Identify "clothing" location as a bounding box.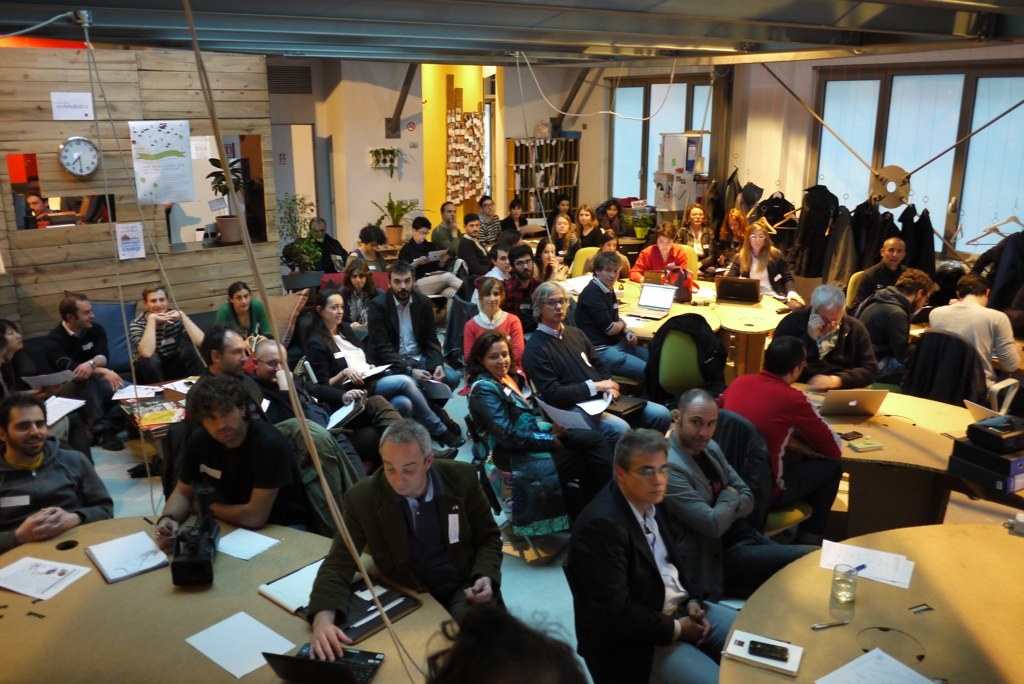
x1=780 y1=311 x2=877 y2=387.
